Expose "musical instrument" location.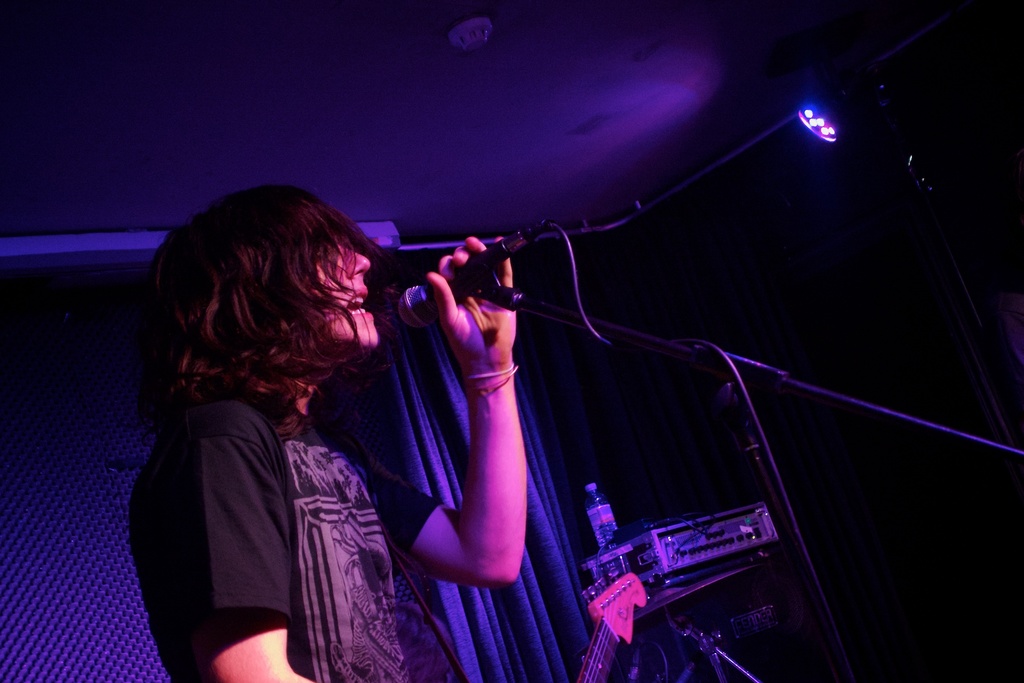
Exposed at 575,568,647,682.
